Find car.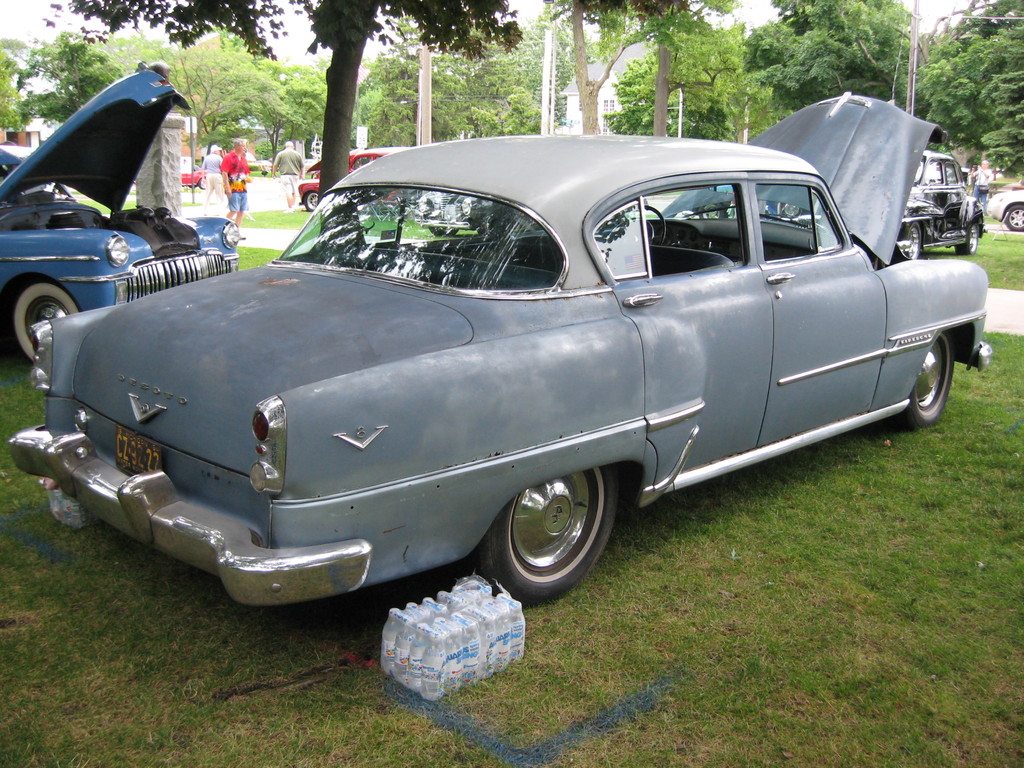
{"x1": 769, "y1": 152, "x2": 986, "y2": 262}.
